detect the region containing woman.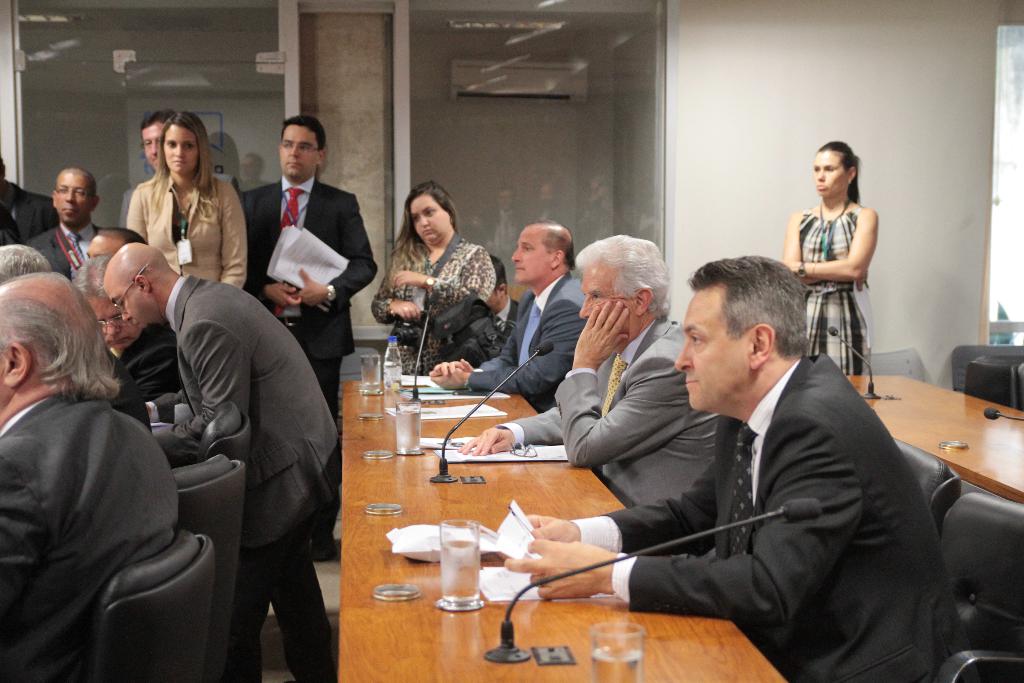
[x1=370, y1=179, x2=501, y2=379].
